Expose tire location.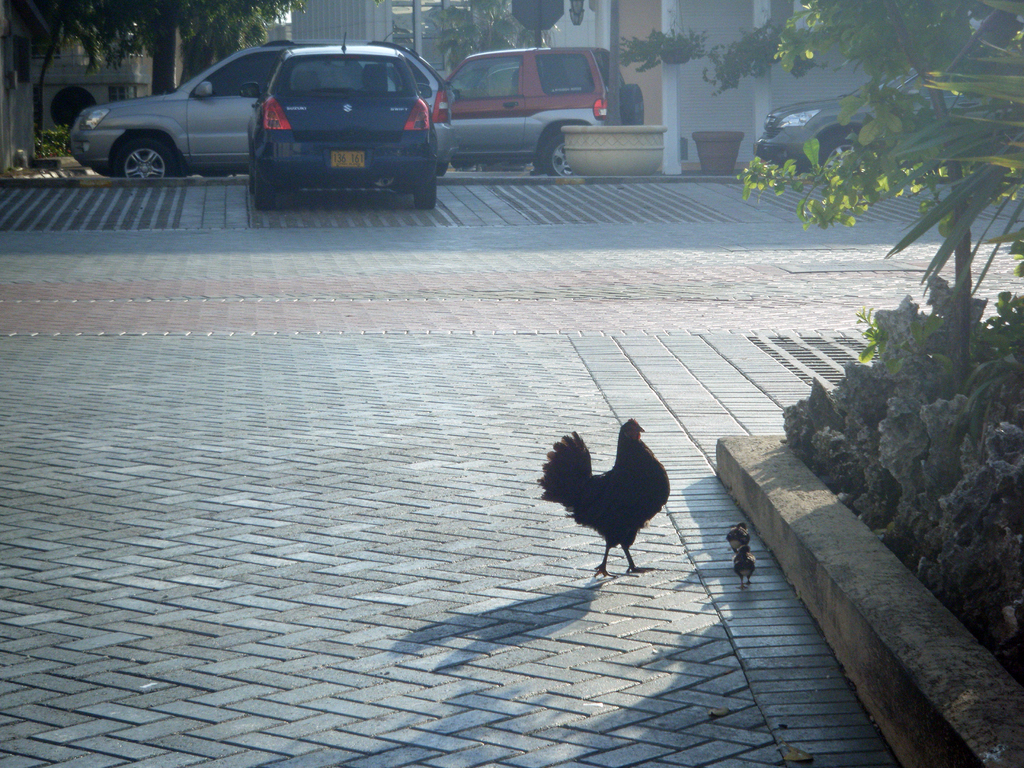
Exposed at Rect(541, 134, 576, 174).
